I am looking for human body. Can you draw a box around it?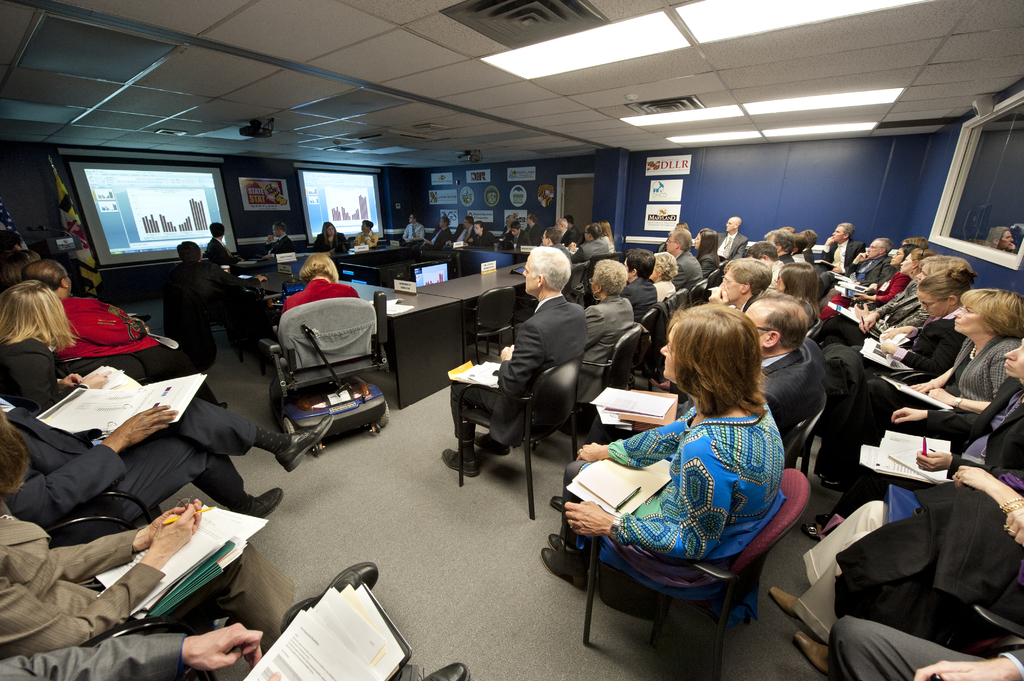
Sure, the bounding box is <region>355, 233, 380, 250</region>.
